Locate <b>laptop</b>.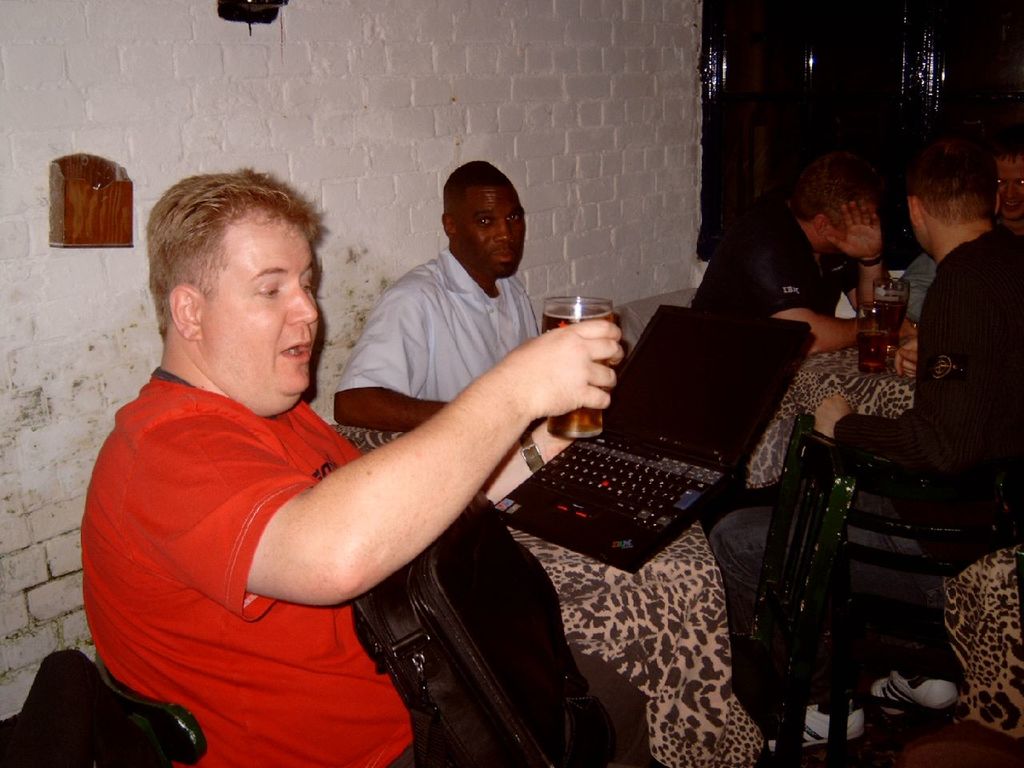
Bounding box: l=517, t=287, r=826, b=571.
